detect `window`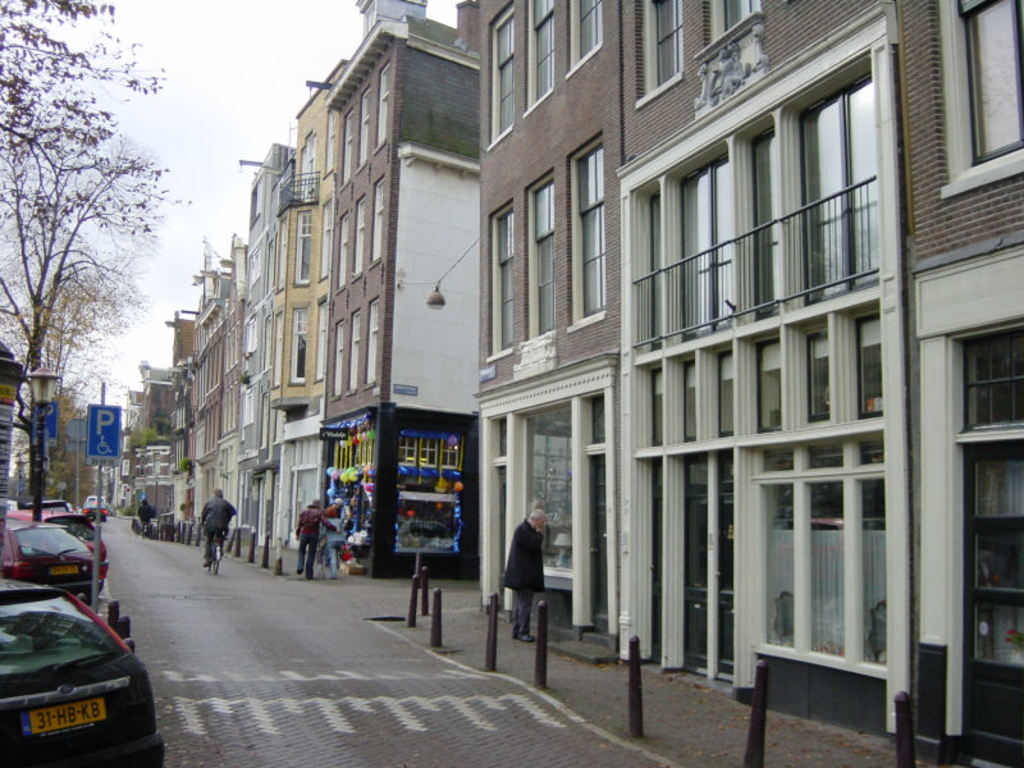
region(568, 128, 608, 332)
